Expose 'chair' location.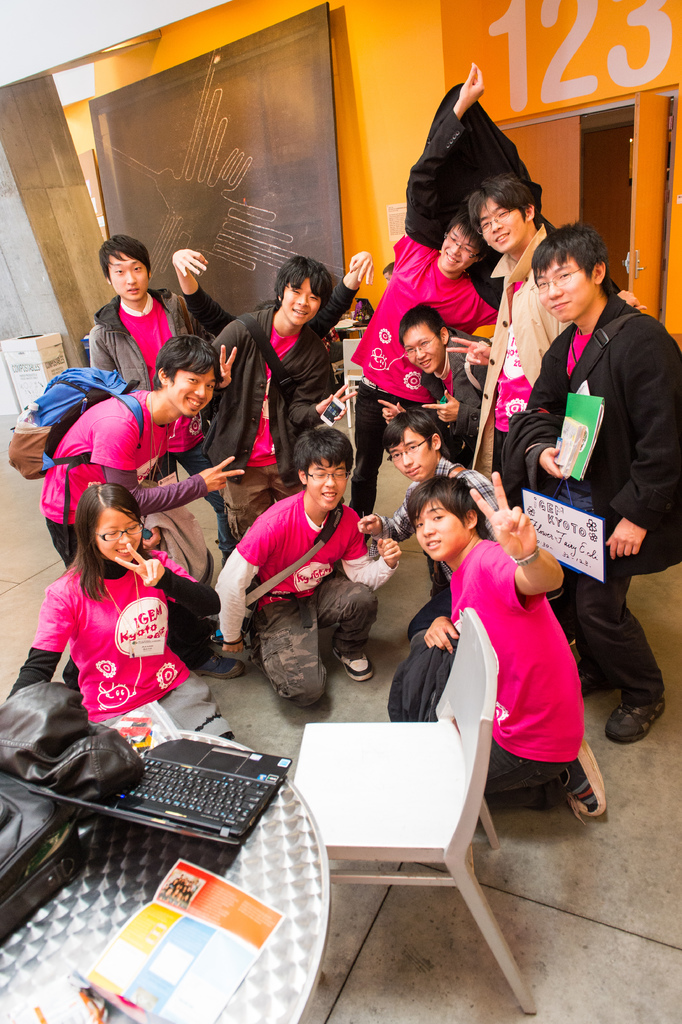
Exposed at box=[279, 696, 525, 996].
